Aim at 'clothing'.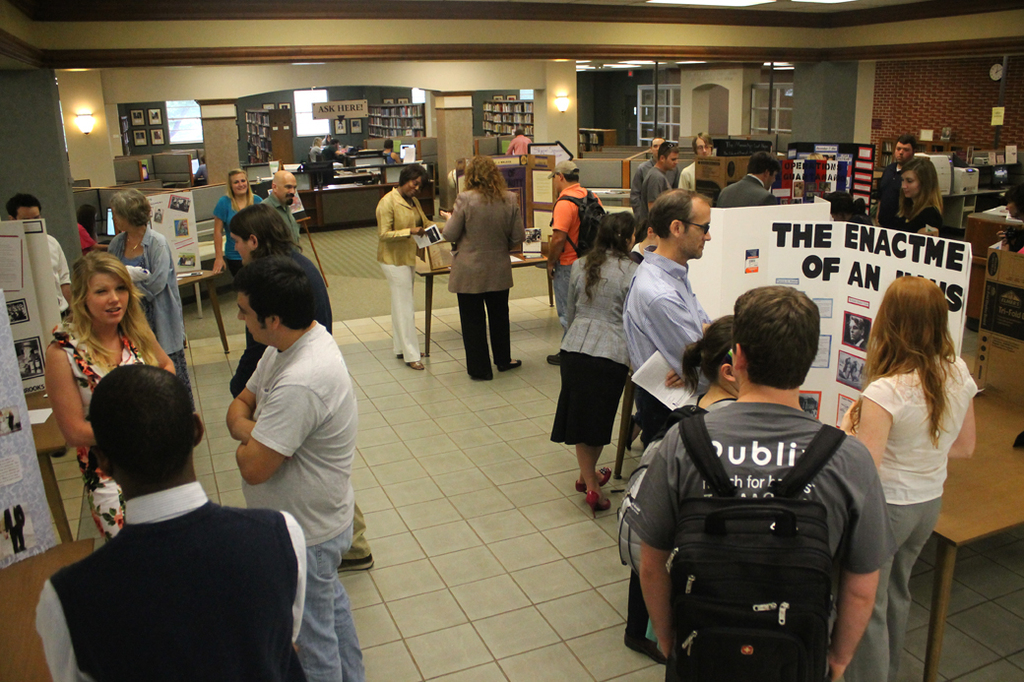
Aimed at bbox(214, 196, 264, 287).
